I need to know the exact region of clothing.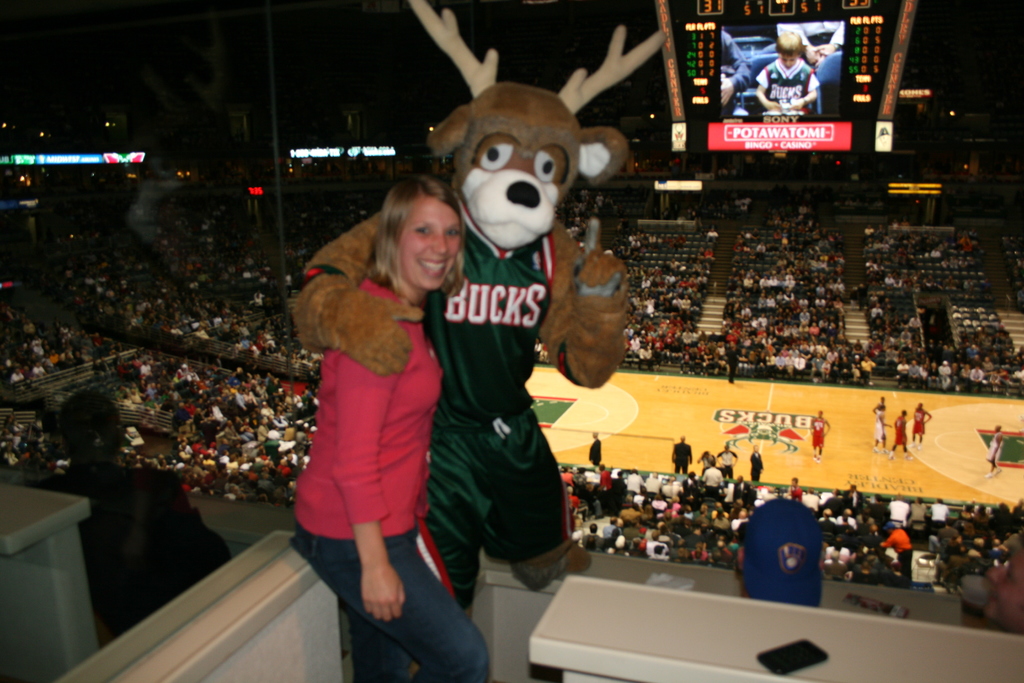
Region: [751,55,815,114].
